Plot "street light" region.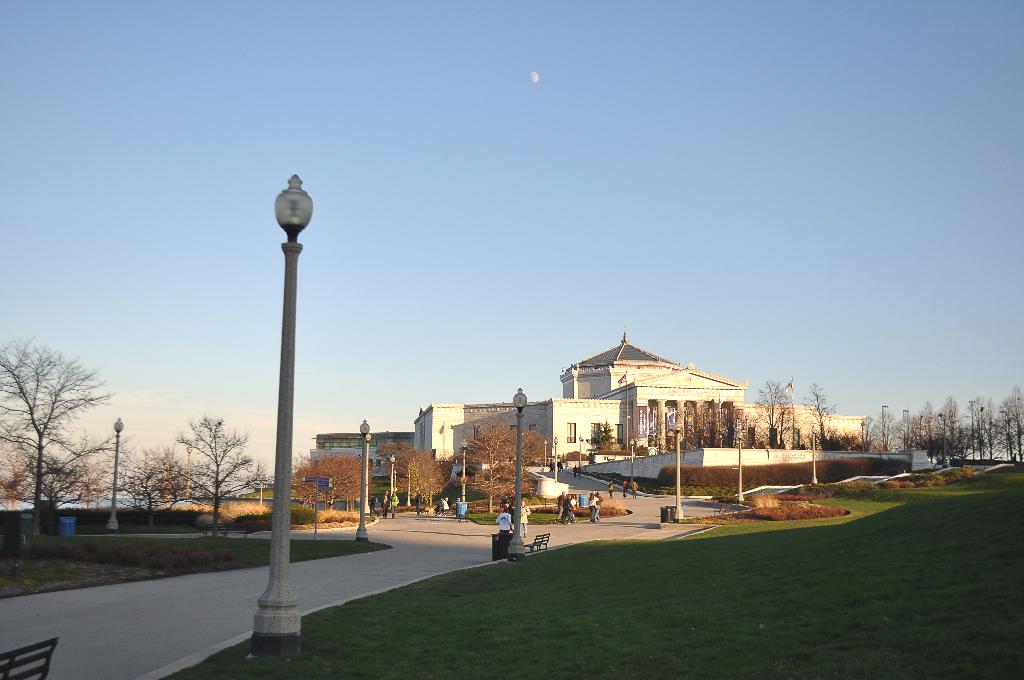
Plotted at {"x1": 184, "y1": 444, "x2": 195, "y2": 505}.
